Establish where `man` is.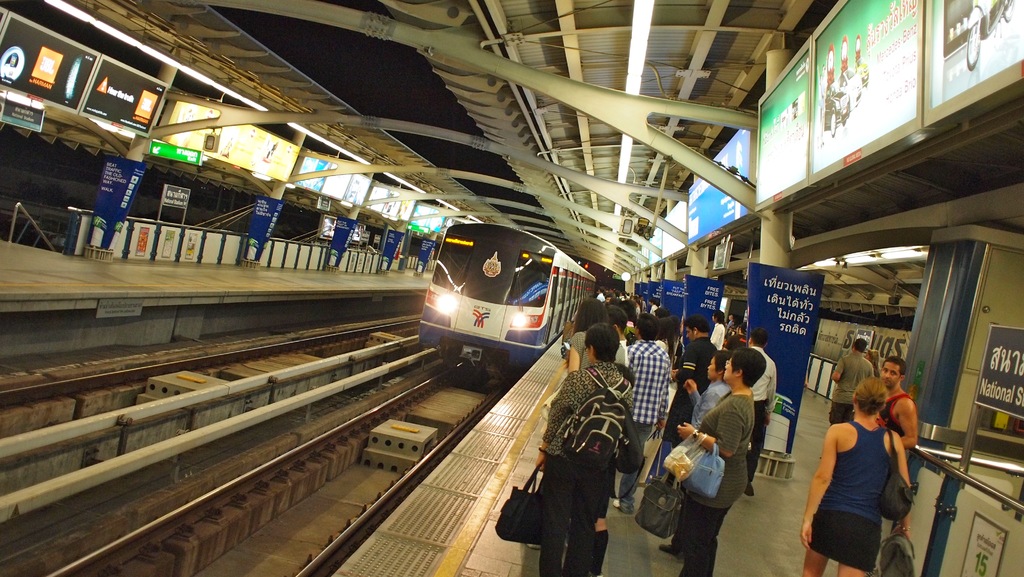
Established at x1=648 y1=316 x2=723 y2=471.
